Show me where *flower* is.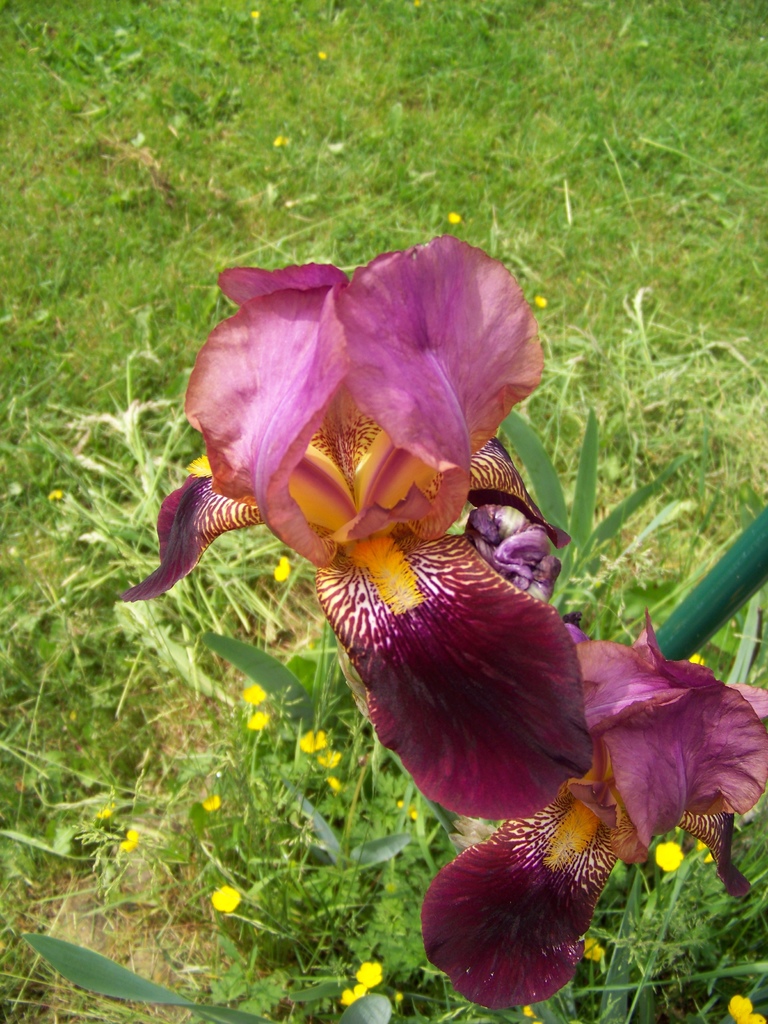
*flower* is at region(584, 938, 605, 966).
